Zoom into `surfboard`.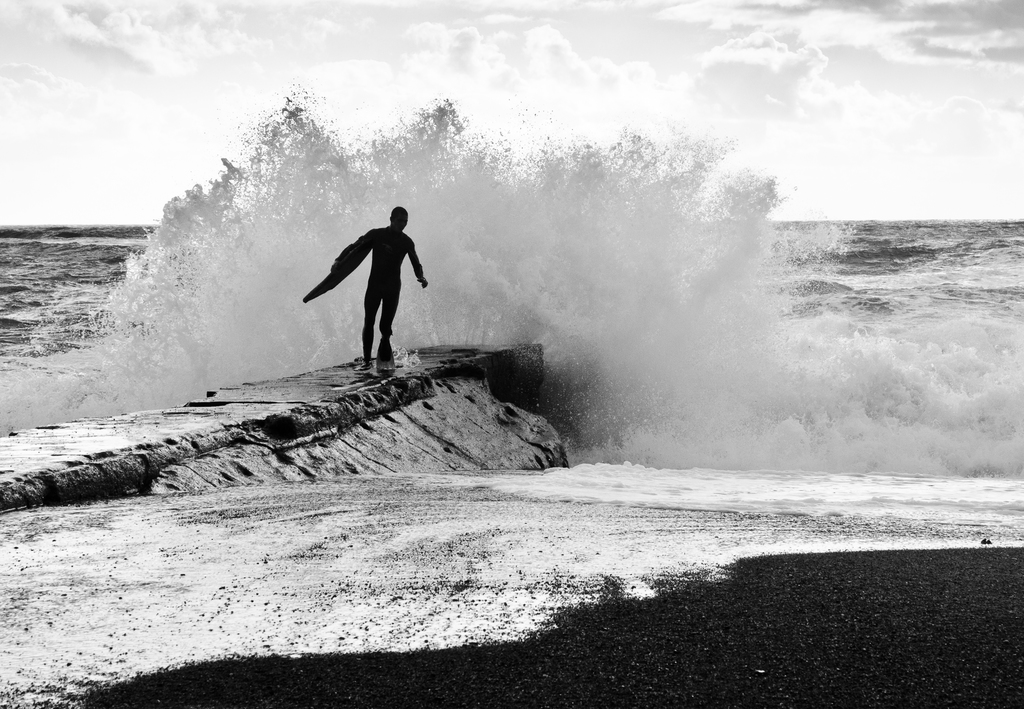
Zoom target: (x1=301, y1=242, x2=371, y2=304).
